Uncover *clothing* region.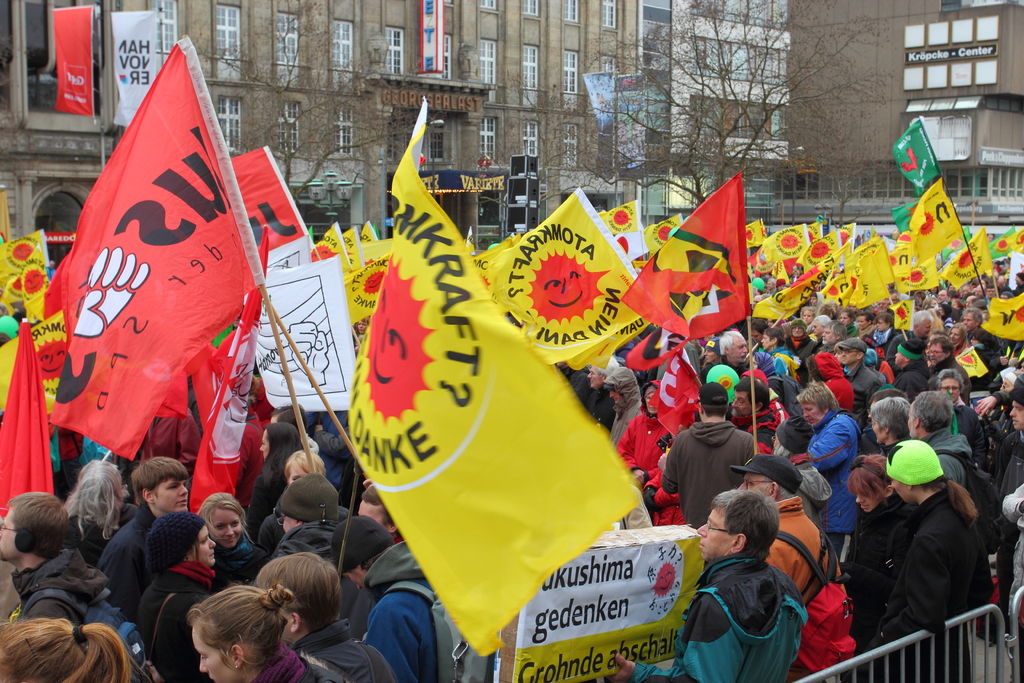
Uncovered: 308/618/404/682.
